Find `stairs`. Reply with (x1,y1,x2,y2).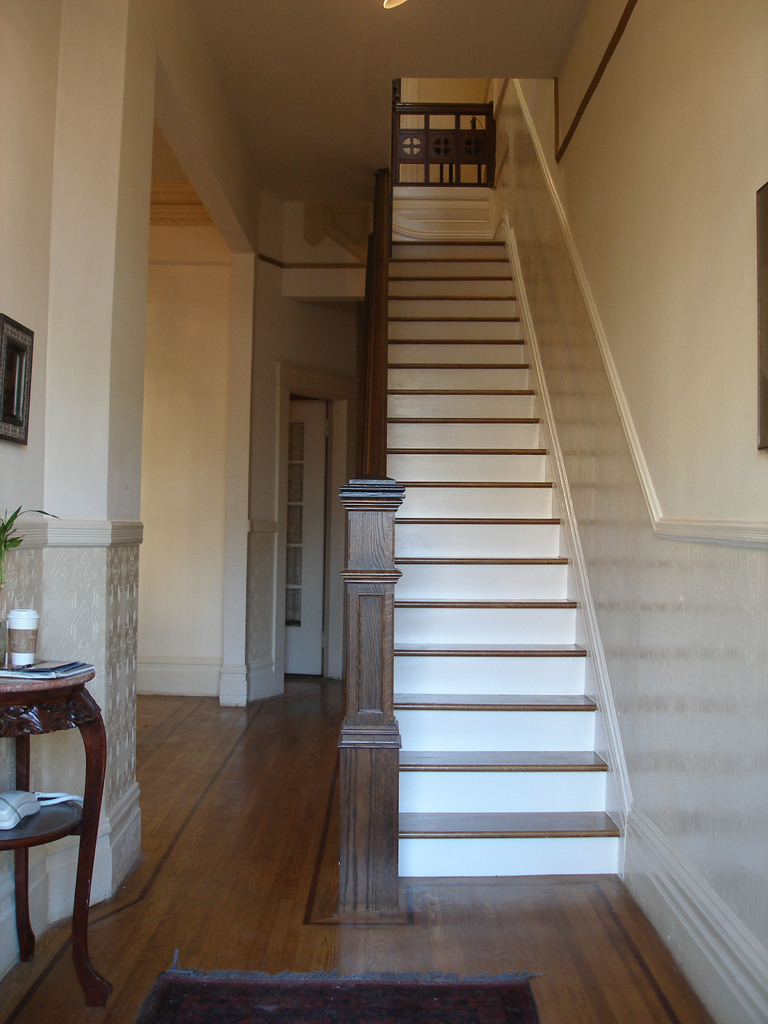
(388,232,625,877).
